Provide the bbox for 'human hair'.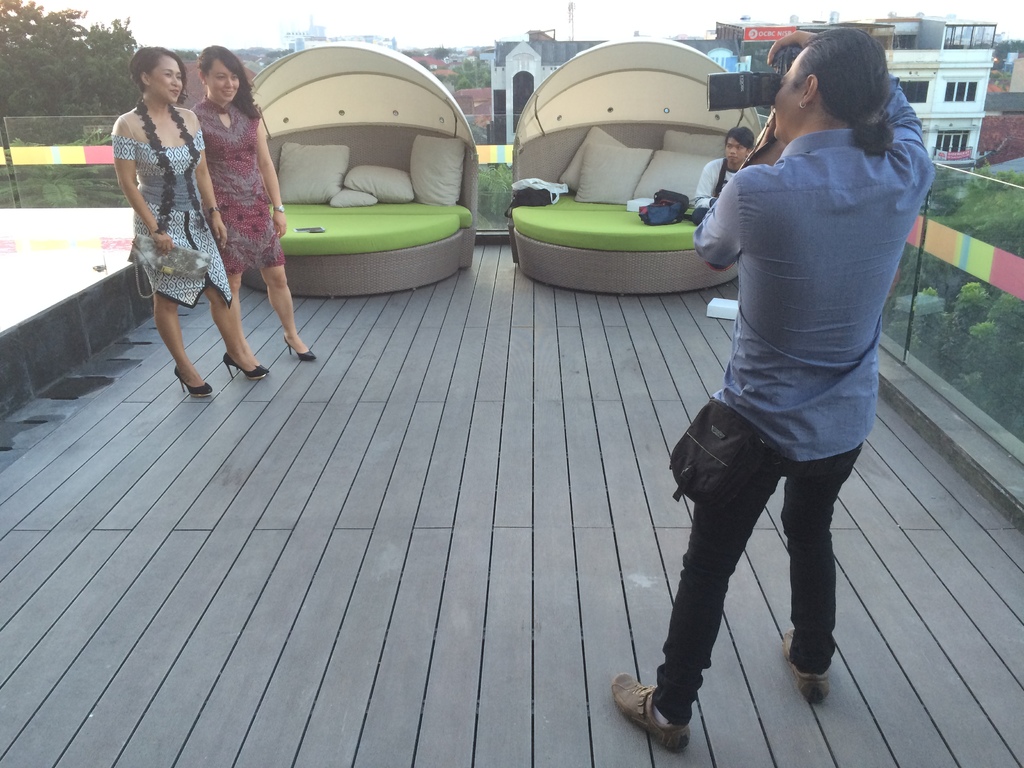
select_region(197, 42, 263, 119).
